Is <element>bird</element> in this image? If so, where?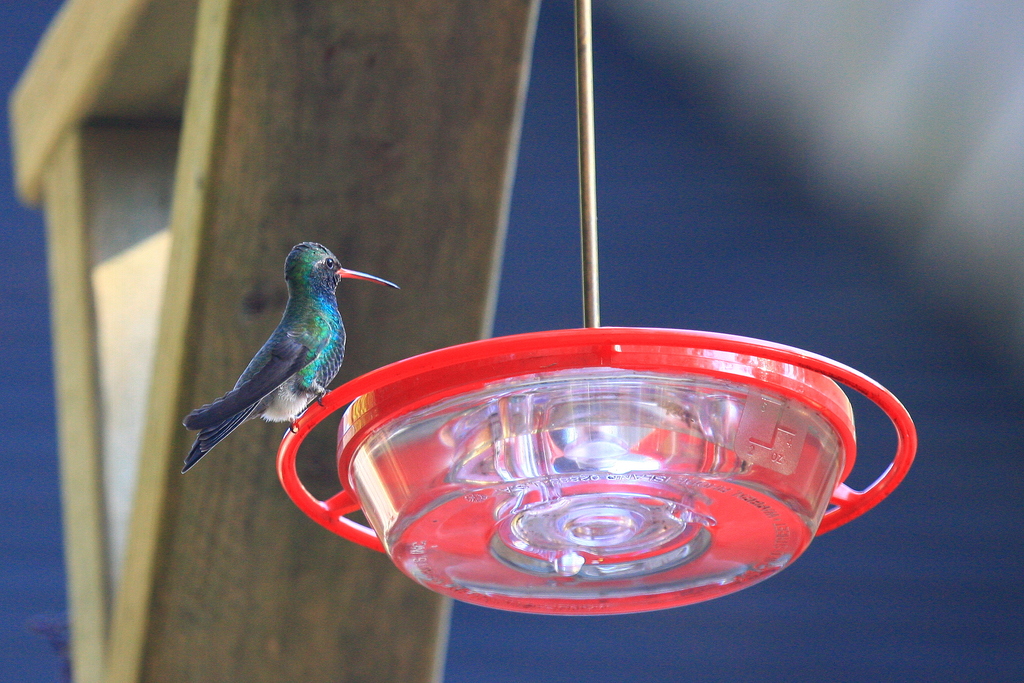
Yes, at Rect(173, 236, 403, 479).
